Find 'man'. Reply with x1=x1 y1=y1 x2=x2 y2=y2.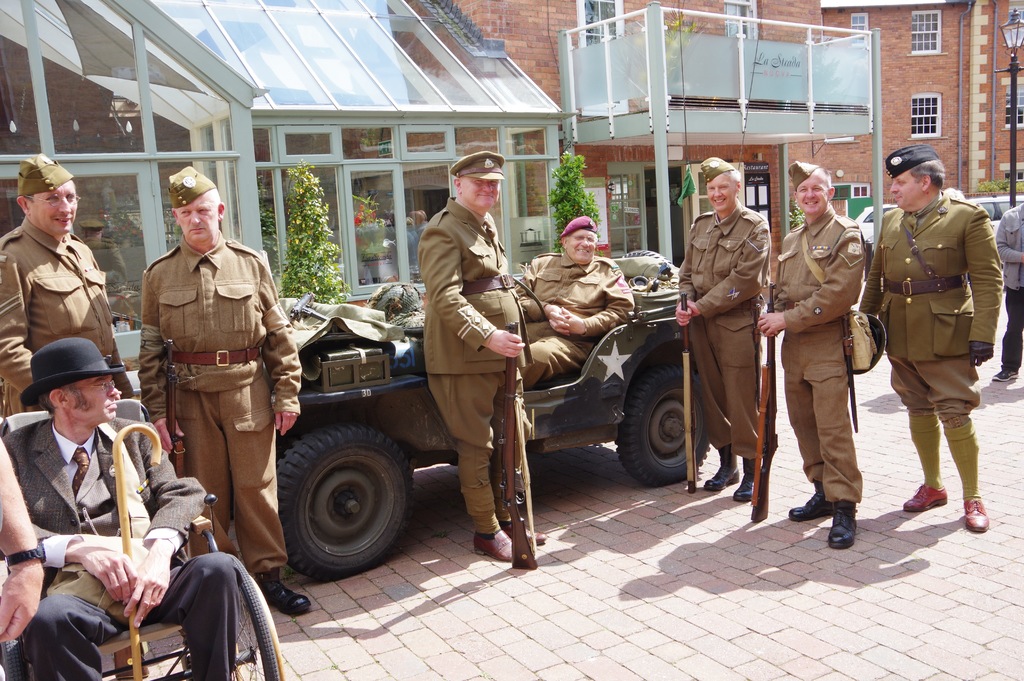
x1=756 y1=158 x2=873 y2=548.
